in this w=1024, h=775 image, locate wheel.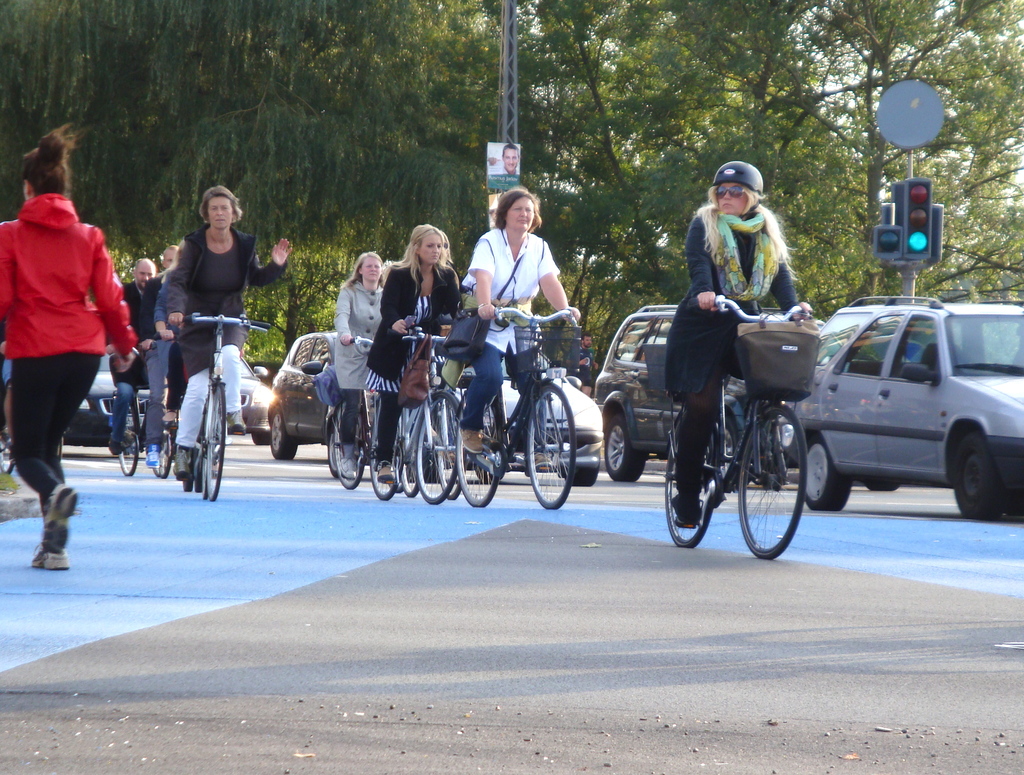
Bounding box: l=954, t=432, r=1005, b=518.
